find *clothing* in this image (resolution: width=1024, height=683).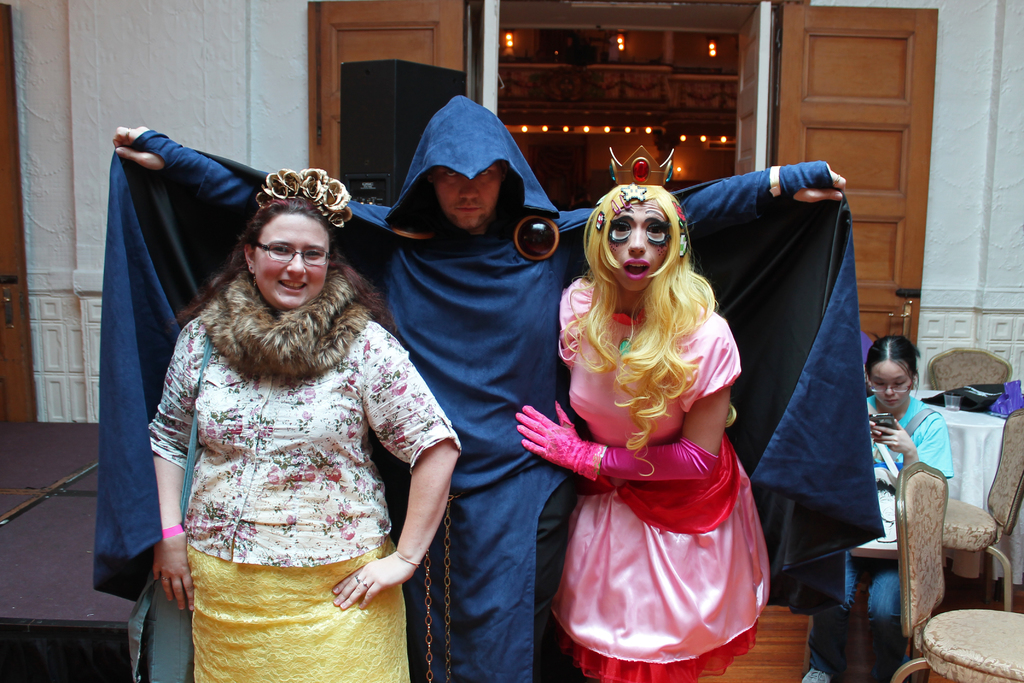
<bbox>147, 298, 455, 682</bbox>.
